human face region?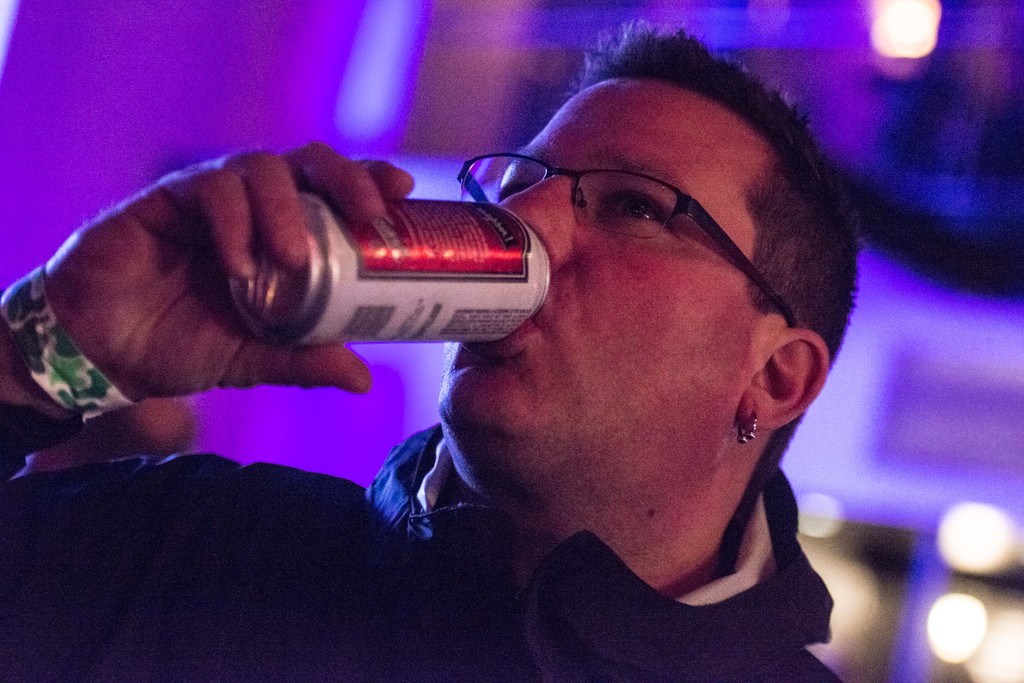
region(415, 75, 743, 456)
